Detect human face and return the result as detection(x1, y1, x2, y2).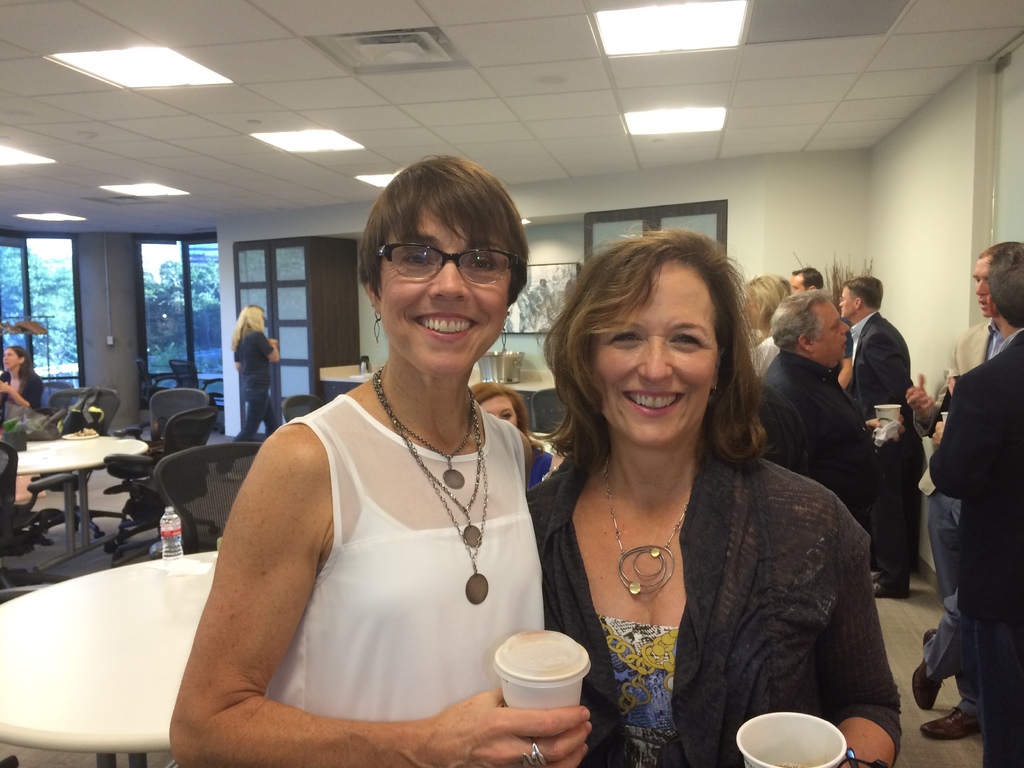
detection(739, 294, 759, 328).
